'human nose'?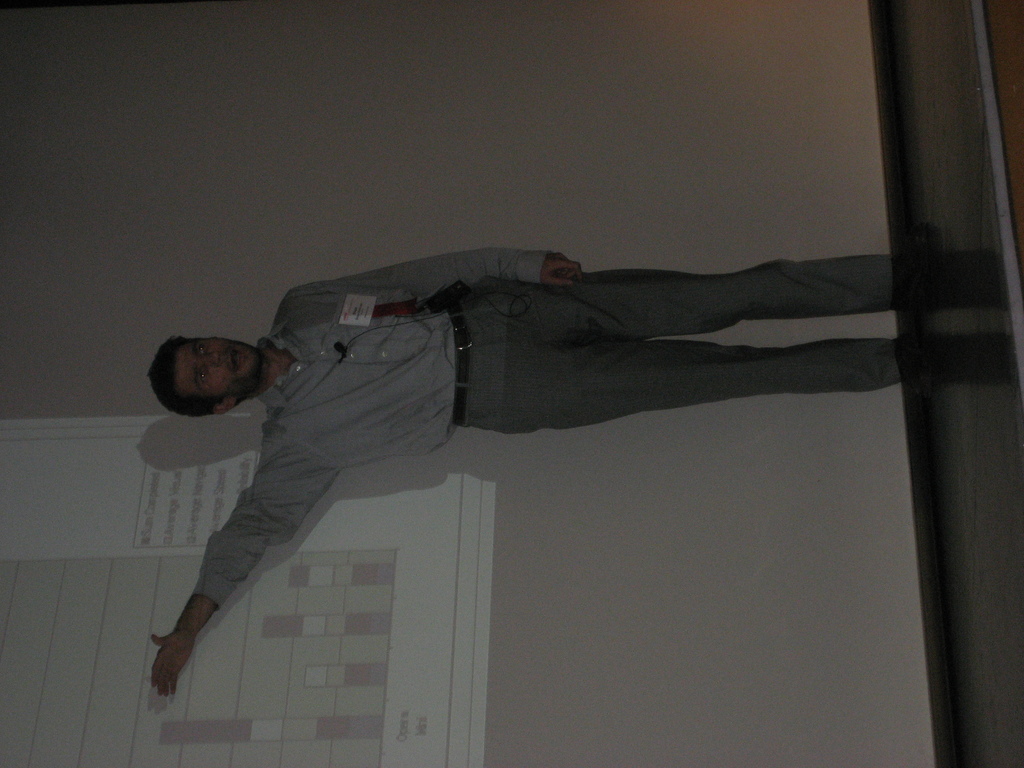
204, 352, 221, 367
